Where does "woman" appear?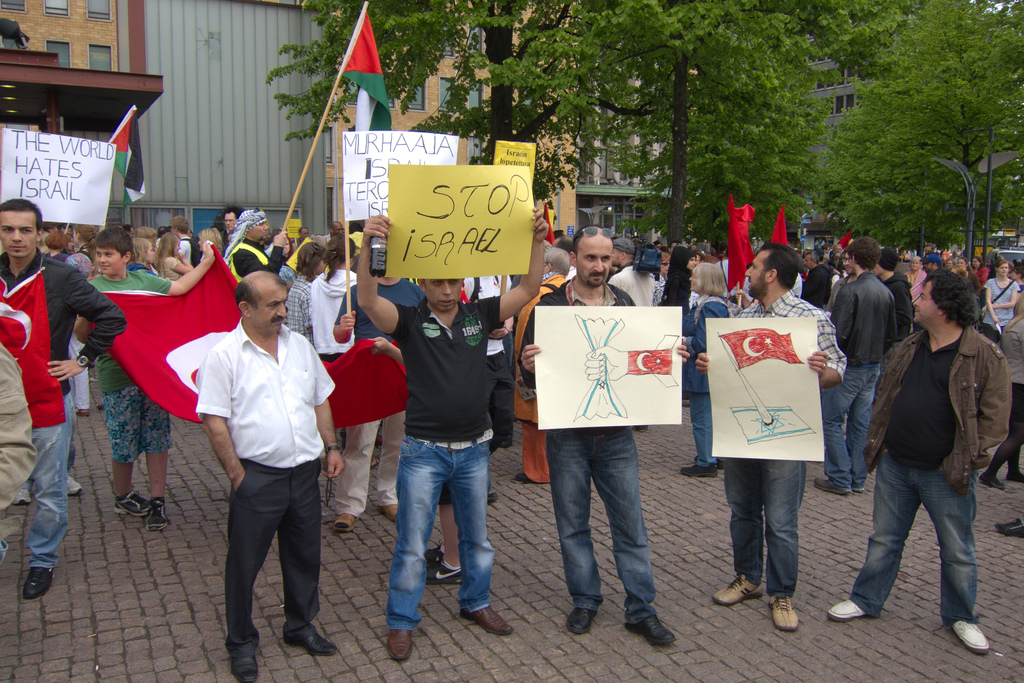
Appears at 651 249 671 306.
